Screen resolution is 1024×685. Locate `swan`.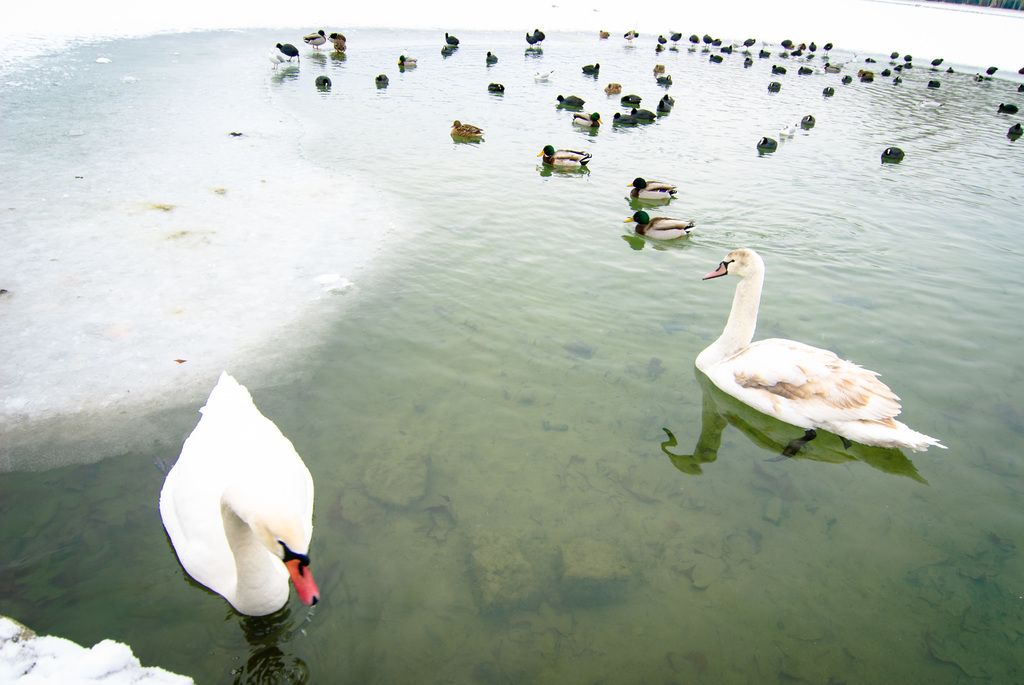
x1=157 y1=377 x2=320 y2=640.
